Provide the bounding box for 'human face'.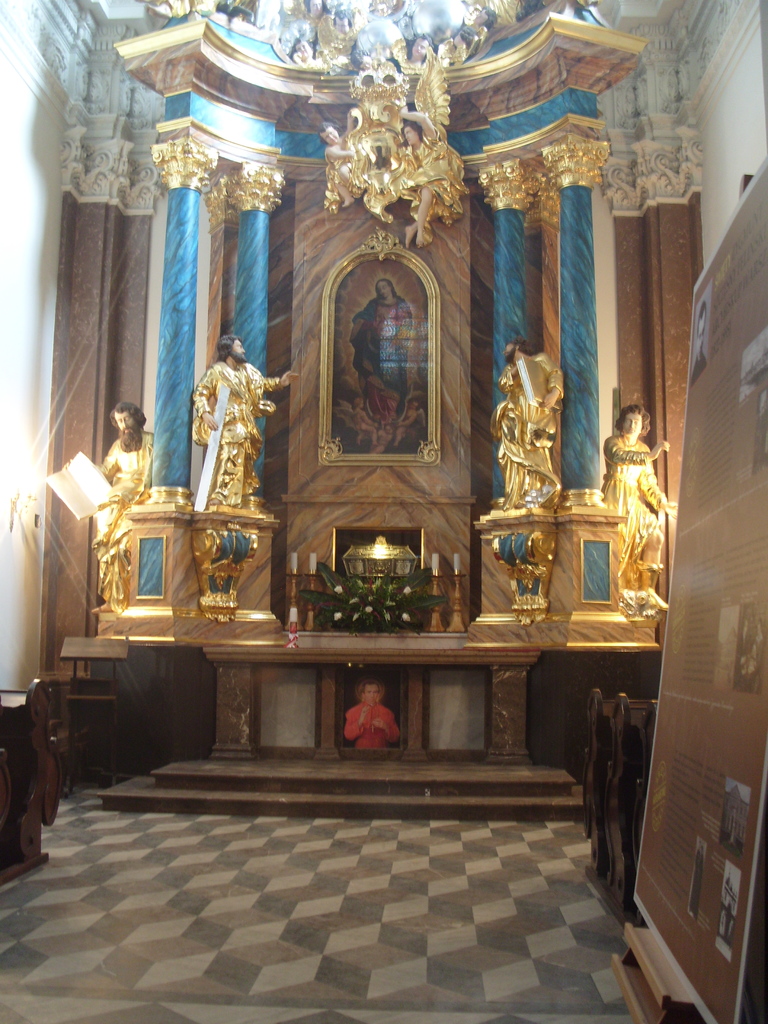
621, 412, 641, 435.
